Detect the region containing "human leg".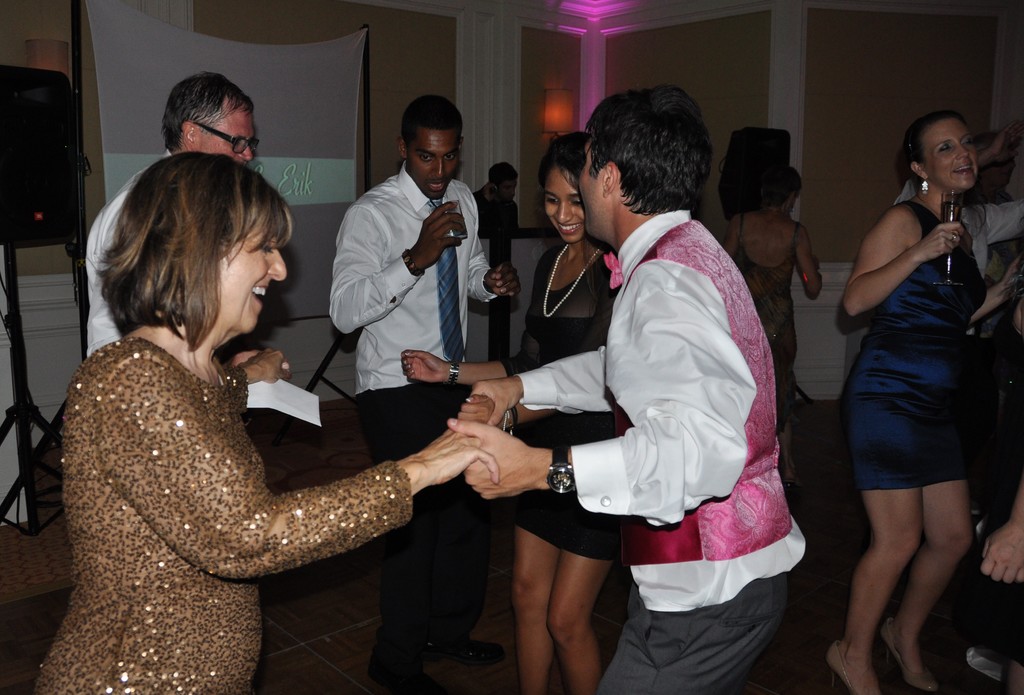
(829,489,916,694).
